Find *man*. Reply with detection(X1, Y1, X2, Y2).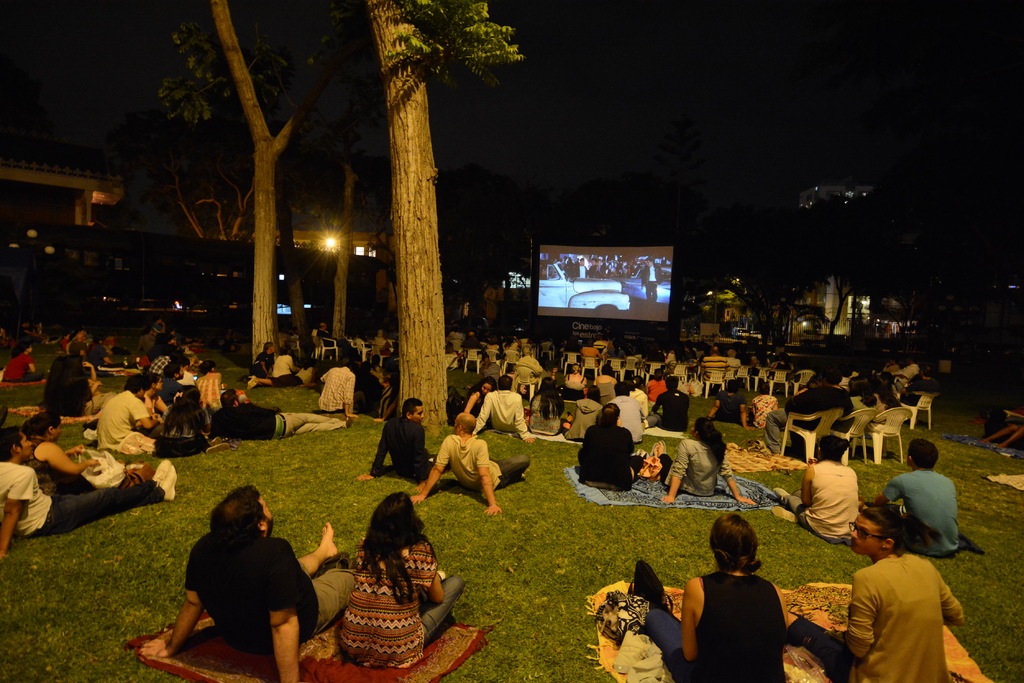
detection(867, 433, 961, 558).
